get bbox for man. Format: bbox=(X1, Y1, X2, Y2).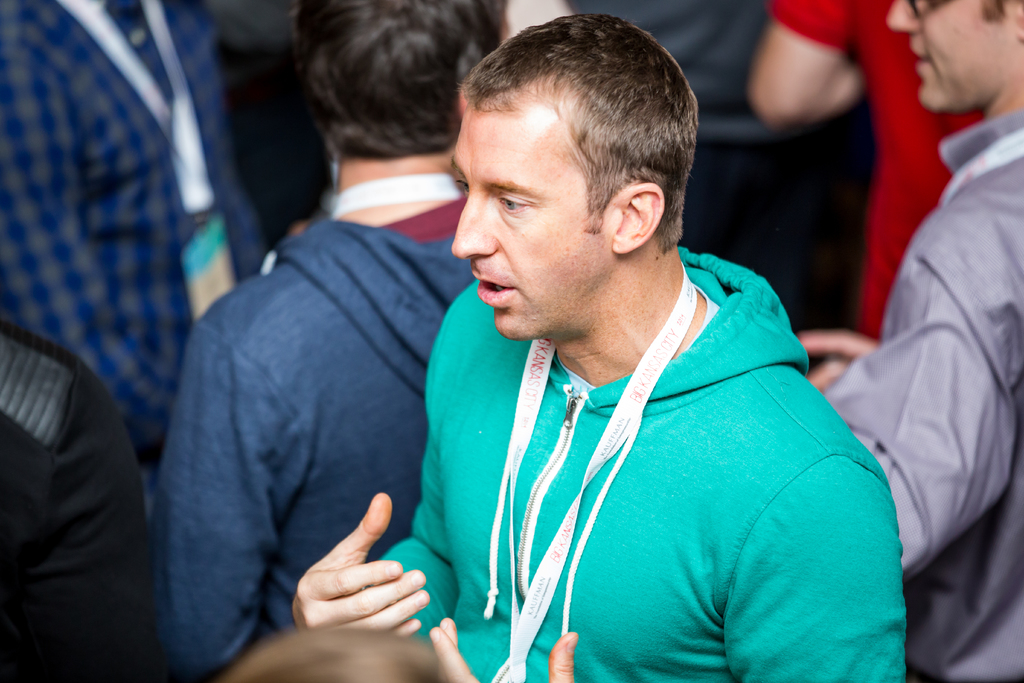
bbox=(294, 29, 916, 668).
